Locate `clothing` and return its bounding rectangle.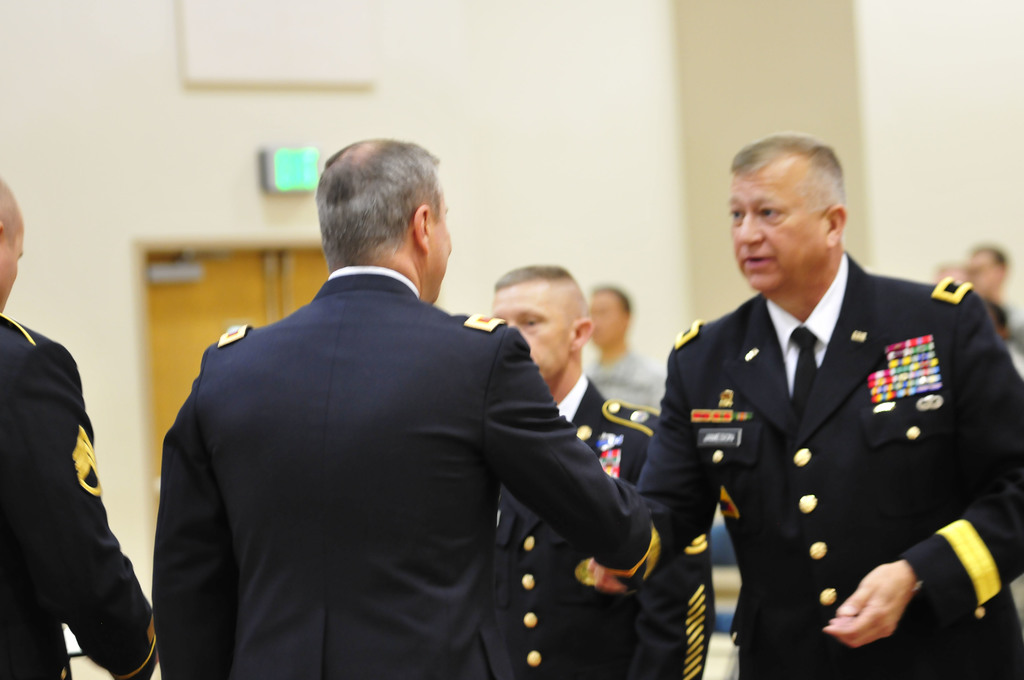
left=483, top=384, right=708, bottom=679.
